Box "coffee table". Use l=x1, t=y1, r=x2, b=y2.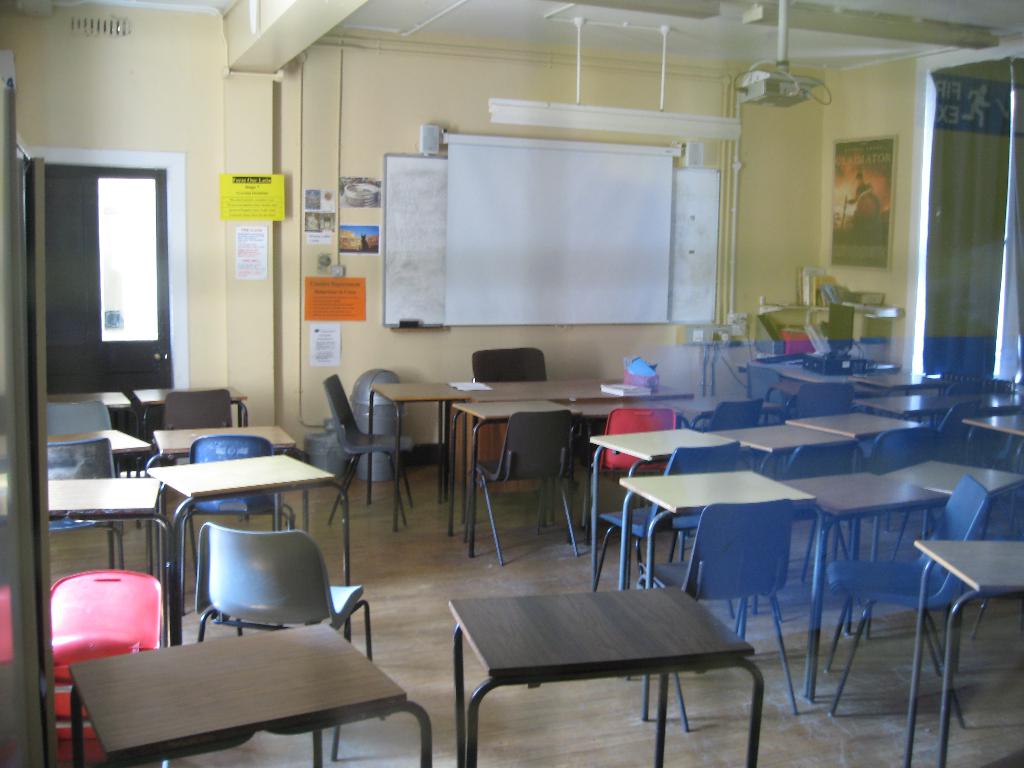
l=152, t=423, r=293, b=468.
